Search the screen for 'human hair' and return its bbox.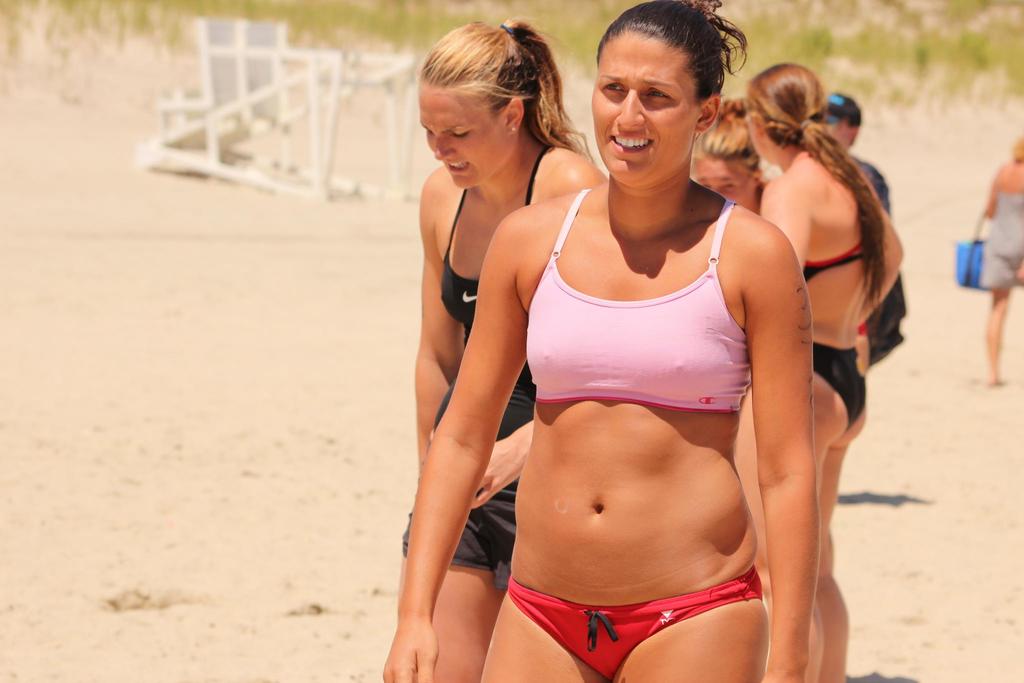
Found: 414,17,574,190.
